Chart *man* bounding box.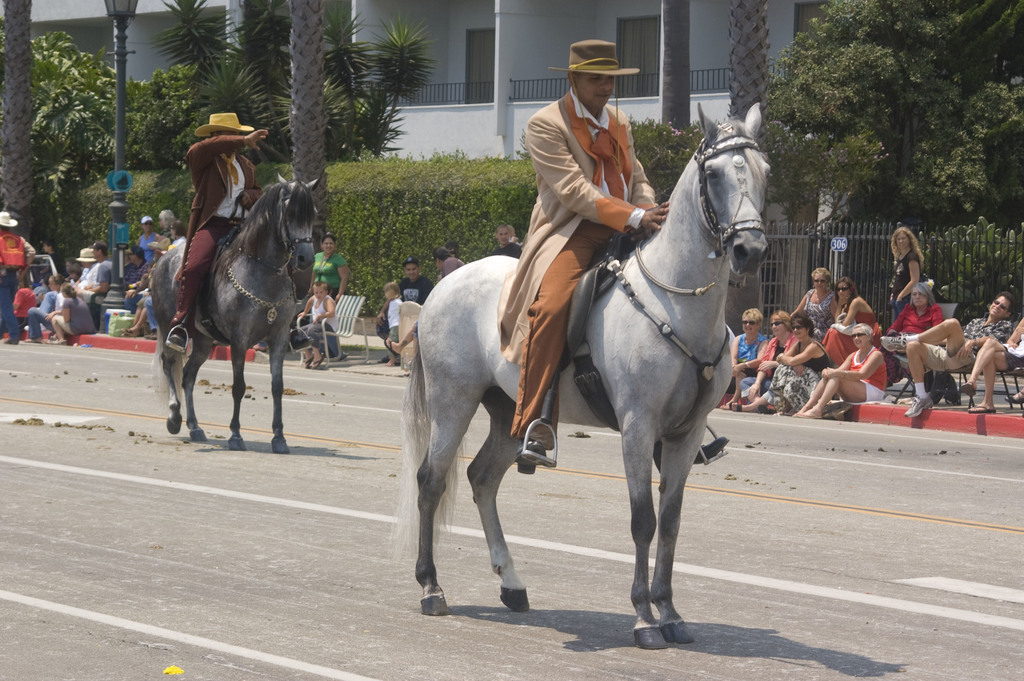
Charted: BBox(167, 114, 268, 353).
